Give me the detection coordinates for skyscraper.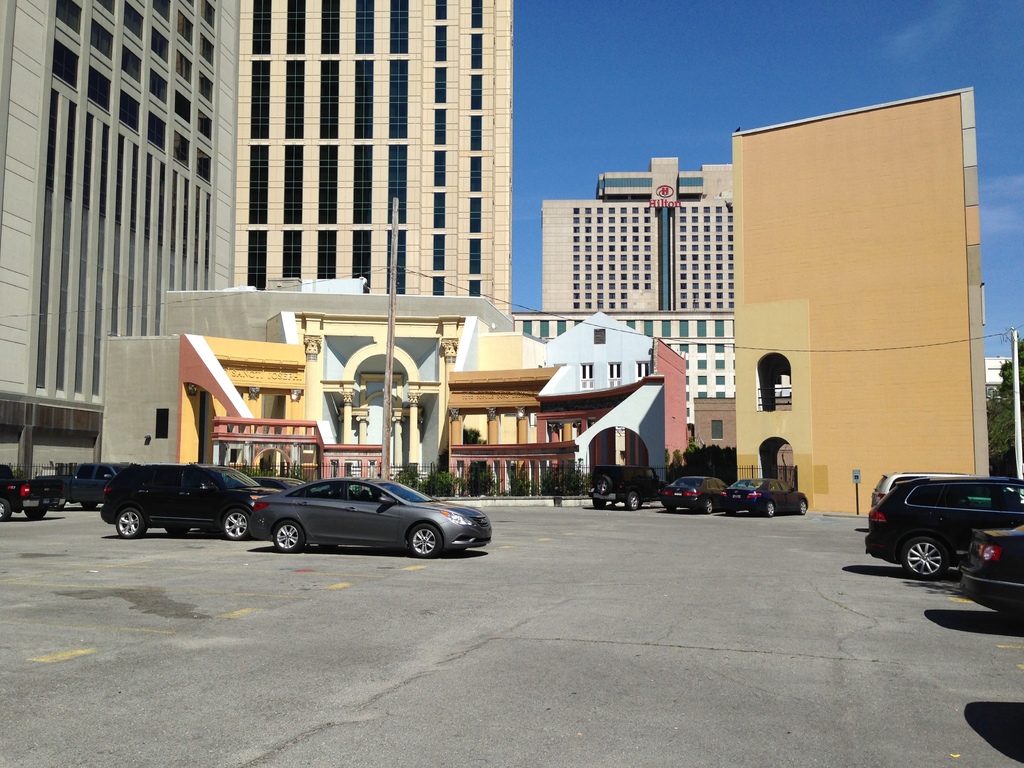
box(544, 158, 740, 308).
